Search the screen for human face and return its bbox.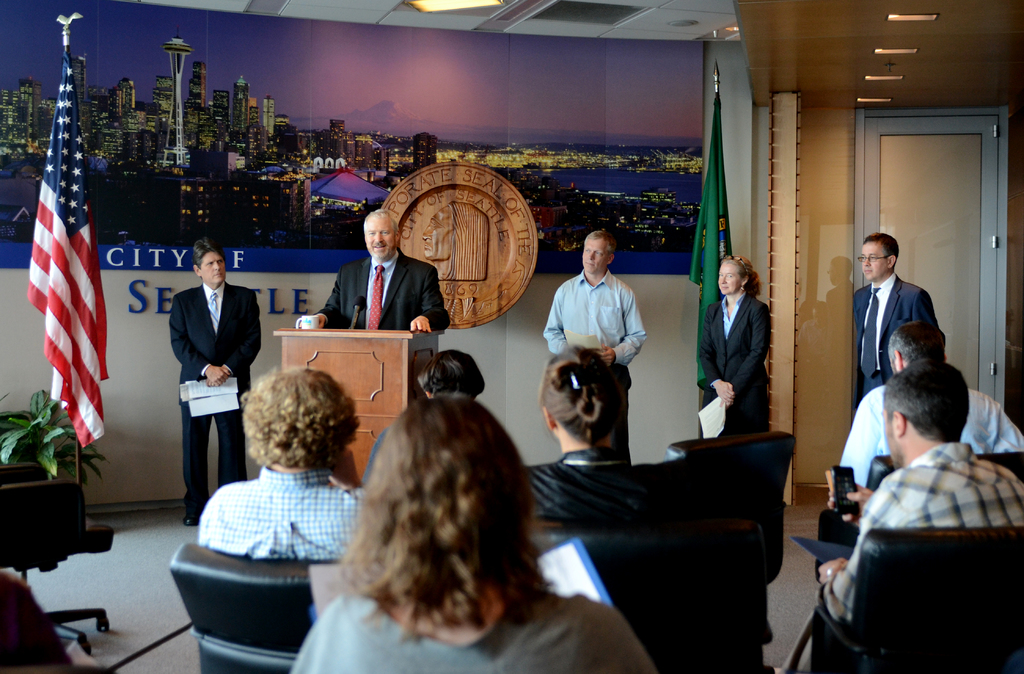
Found: box(579, 238, 605, 270).
